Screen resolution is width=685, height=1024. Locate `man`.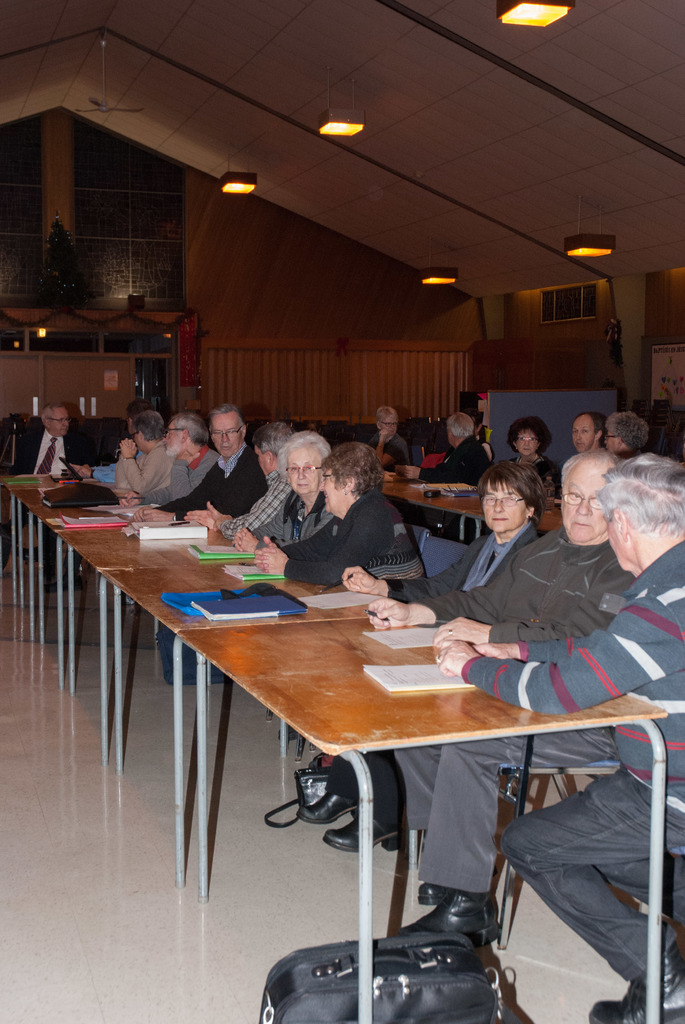
414,406,500,485.
